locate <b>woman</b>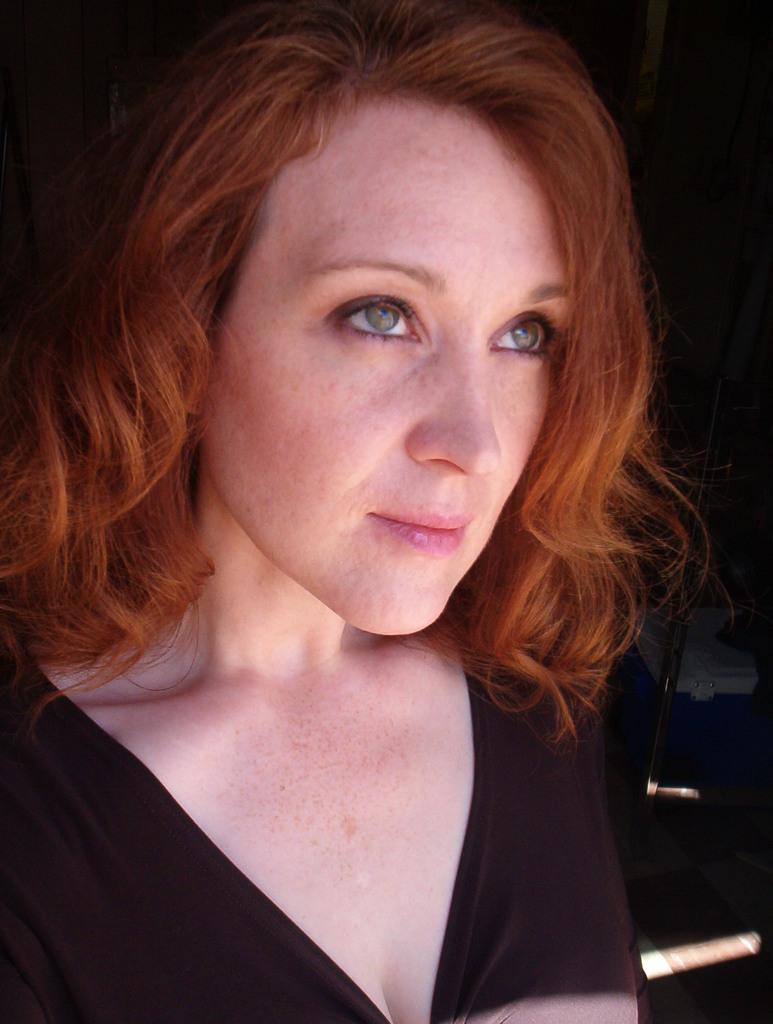
left=0, top=0, right=725, bottom=1023
